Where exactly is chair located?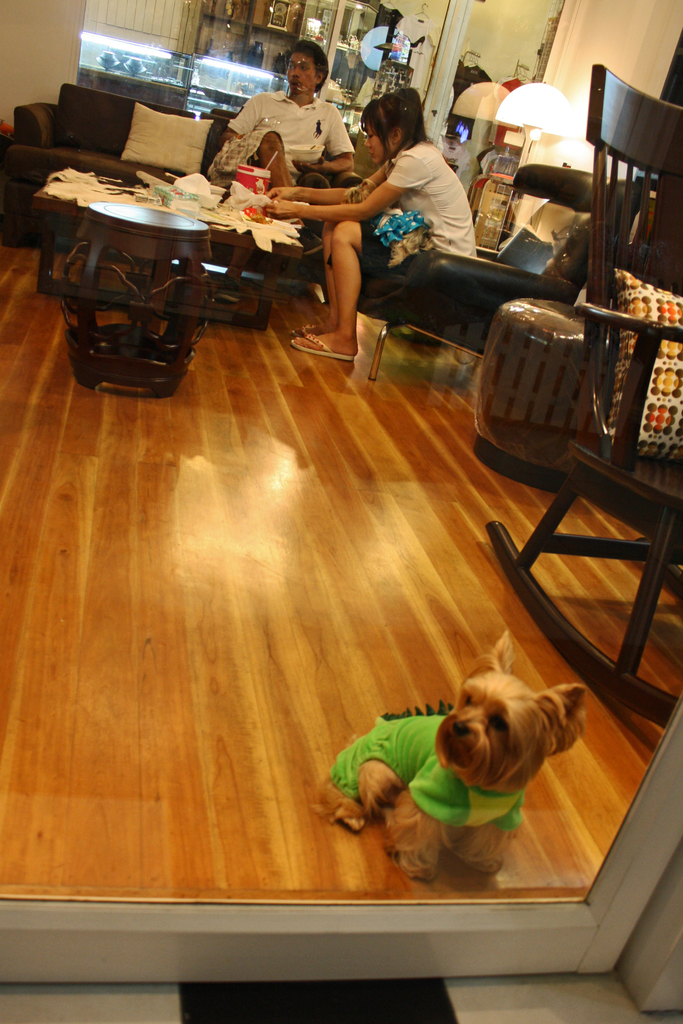
Its bounding box is left=472, top=182, right=674, bottom=739.
